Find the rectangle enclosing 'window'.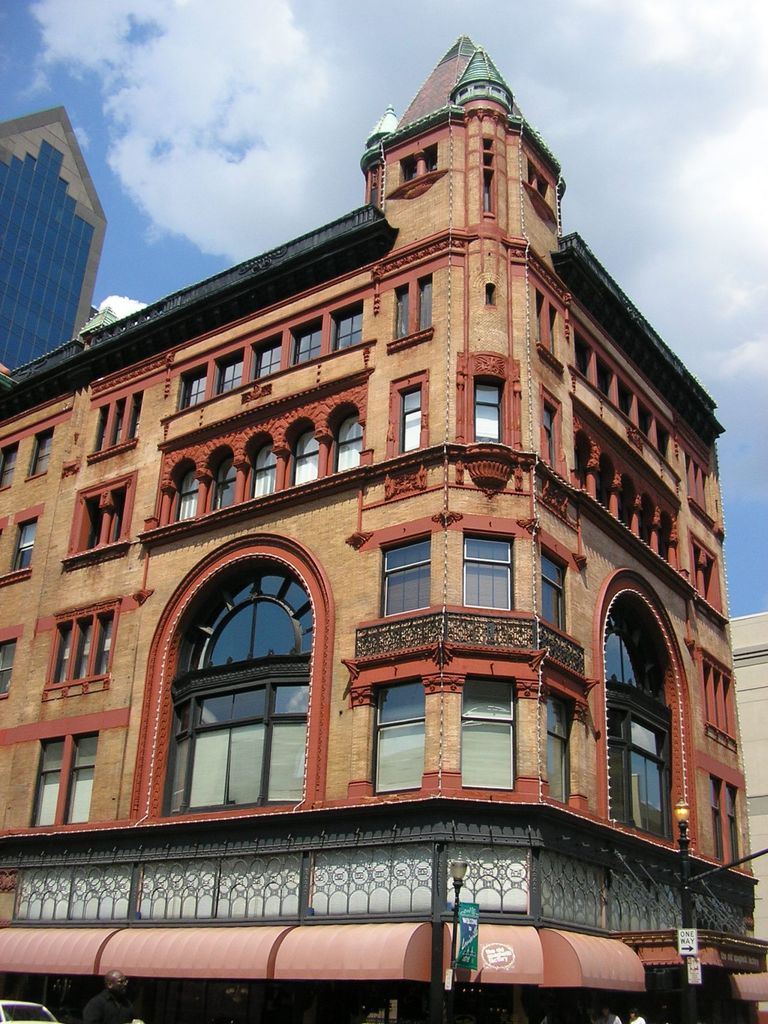
[85, 389, 147, 463].
